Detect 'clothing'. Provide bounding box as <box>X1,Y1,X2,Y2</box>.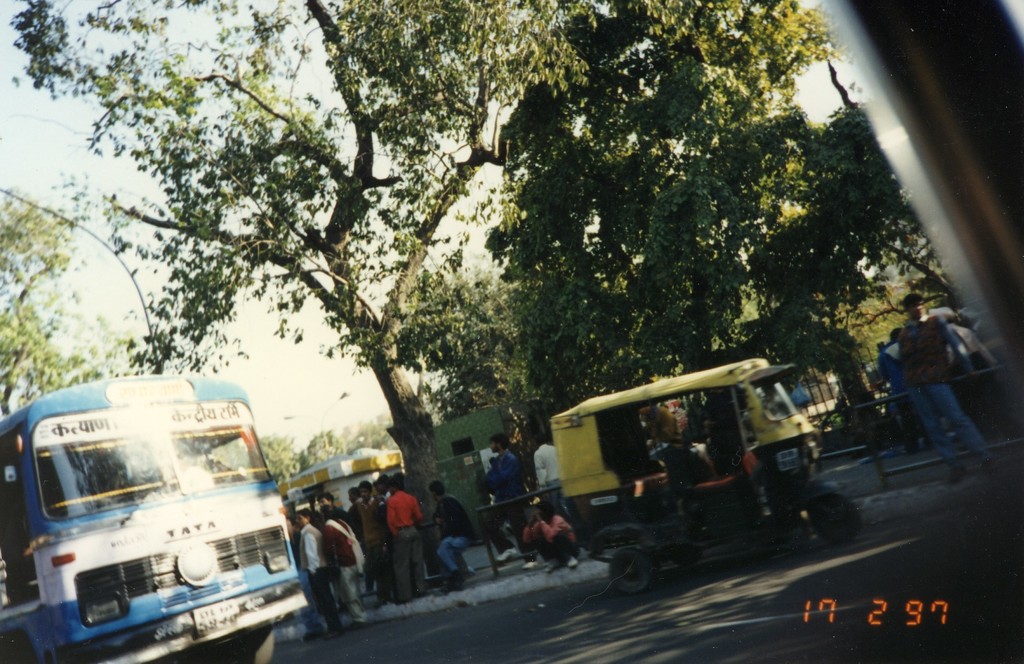
<box>436,496,481,576</box>.
